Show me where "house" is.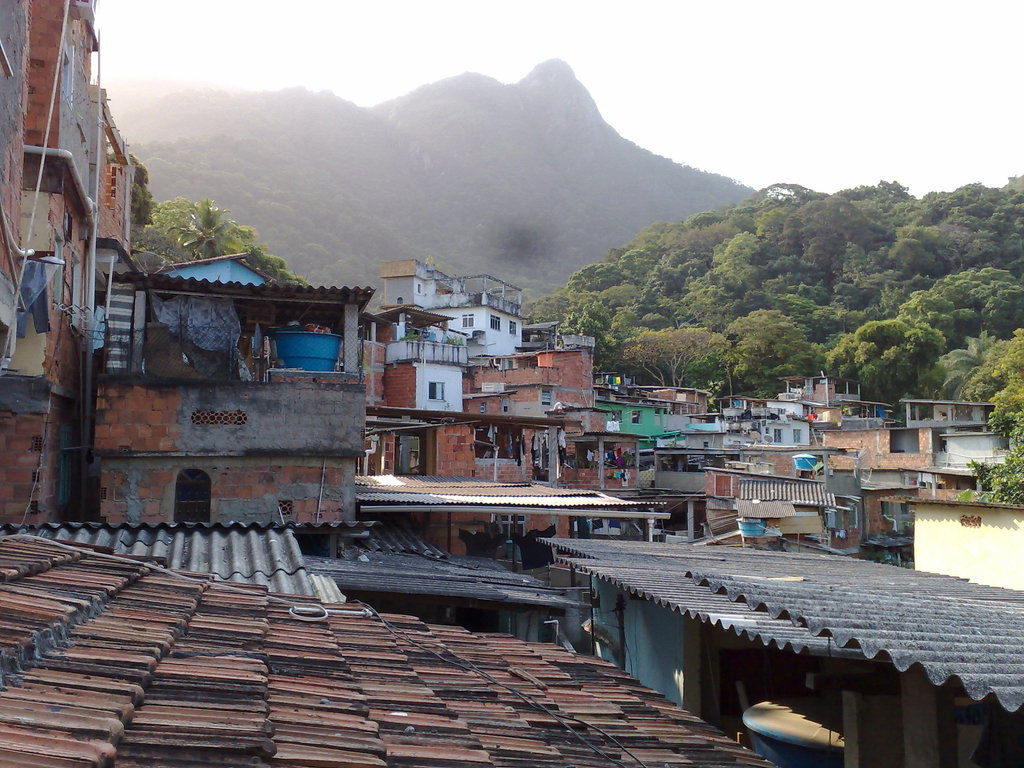
"house" is at rect(44, 89, 133, 529).
